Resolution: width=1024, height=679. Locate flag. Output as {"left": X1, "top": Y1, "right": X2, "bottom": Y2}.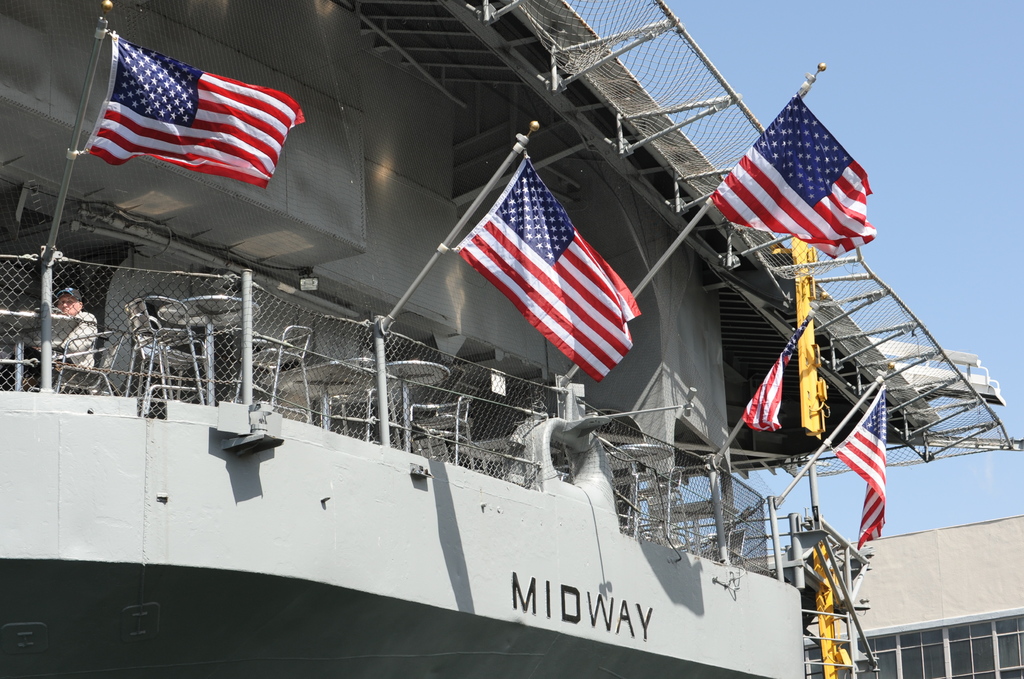
{"left": 706, "top": 94, "right": 879, "bottom": 268}.
